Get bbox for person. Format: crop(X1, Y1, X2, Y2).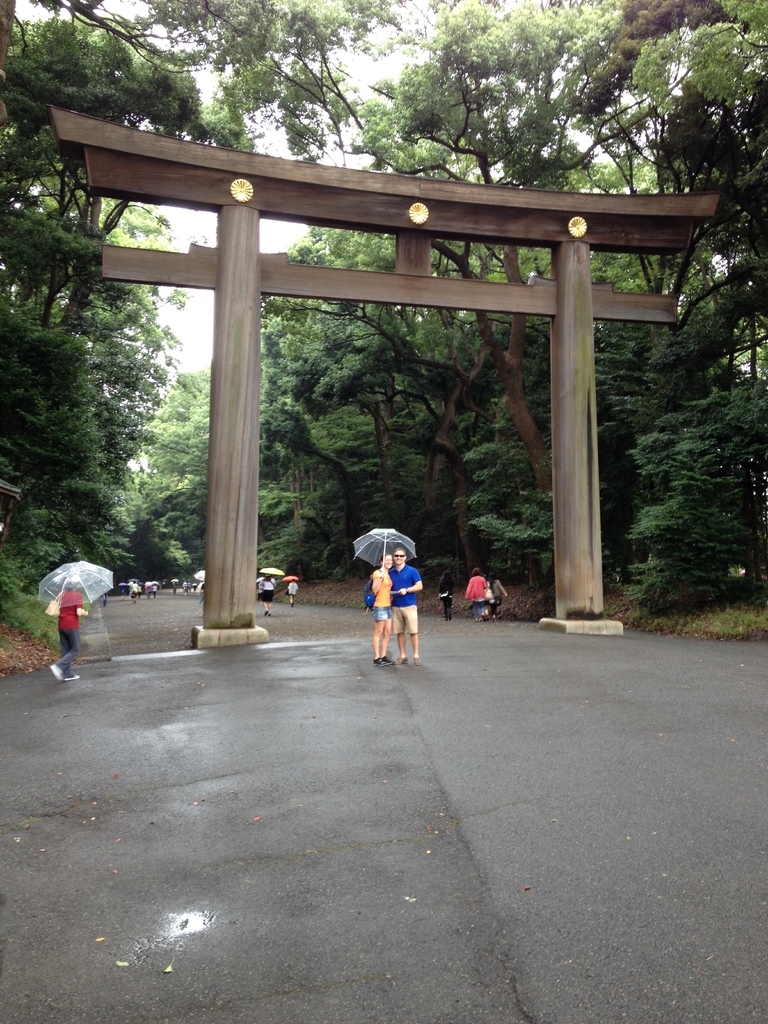
crop(260, 575, 274, 617).
